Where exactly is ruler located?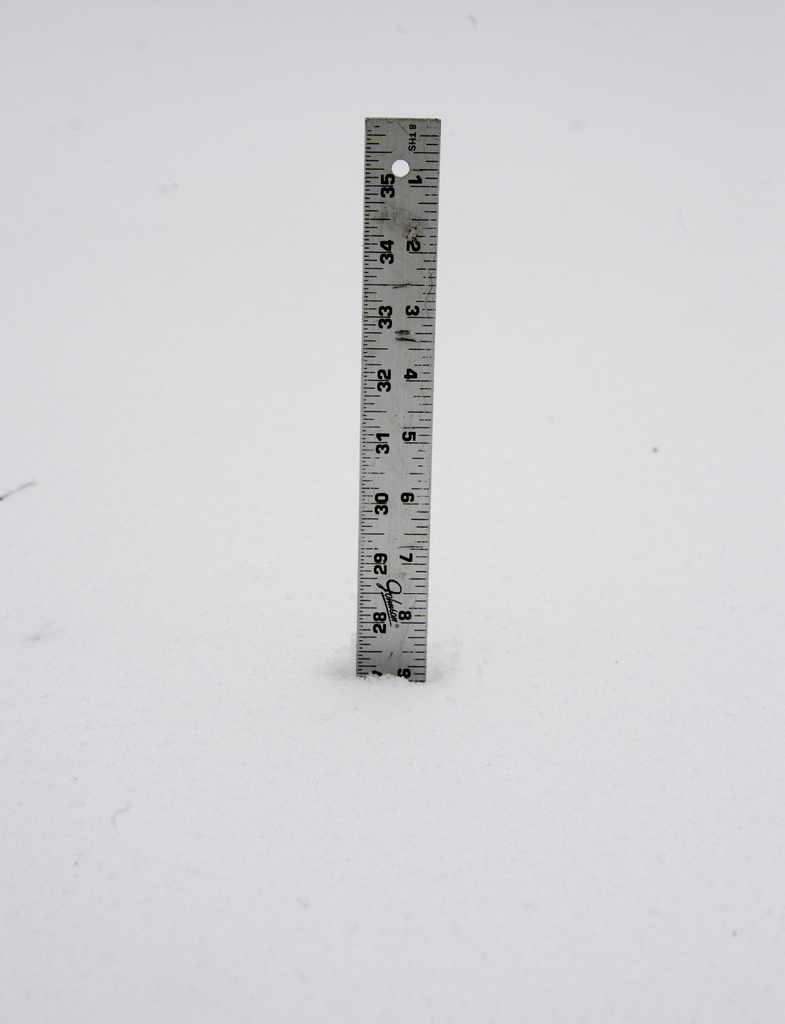
Its bounding box is <region>358, 113, 442, 678</region>.
